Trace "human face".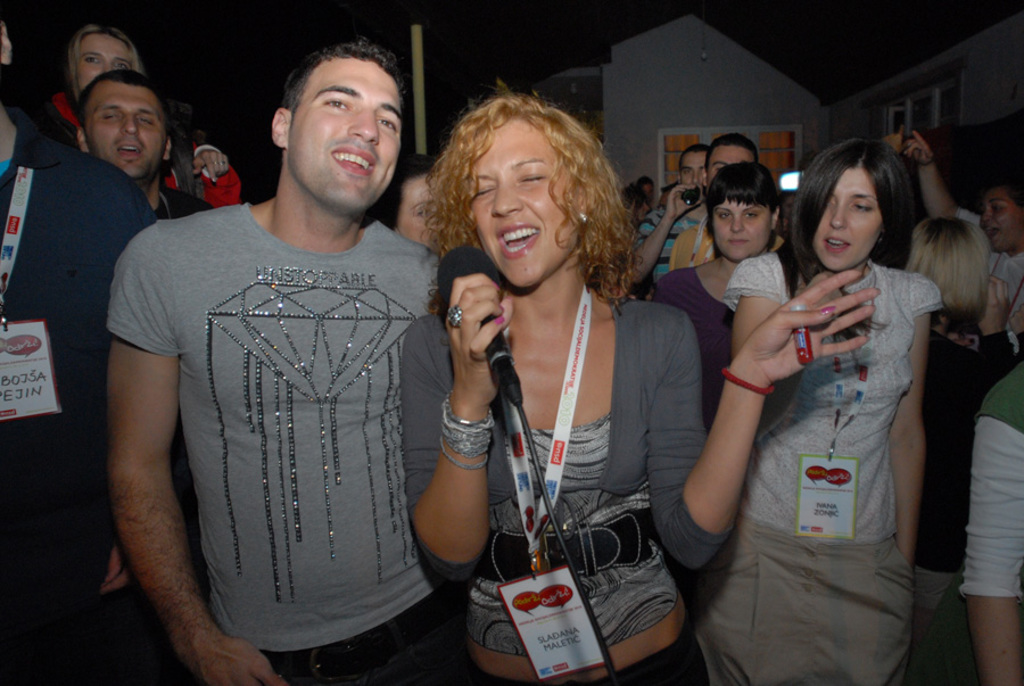
Traced to {"left": 89, "top": 81, "right": 162, "bottom": 170}.
